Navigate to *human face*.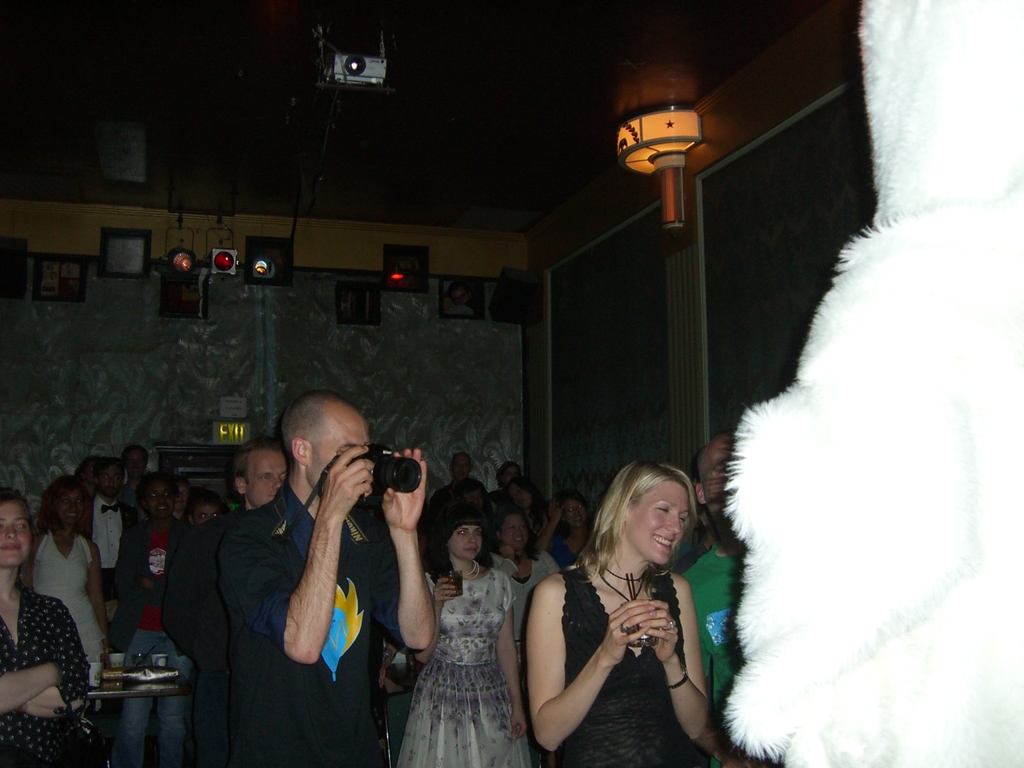
Navigation target: <box>442,525,479,559</box>.
